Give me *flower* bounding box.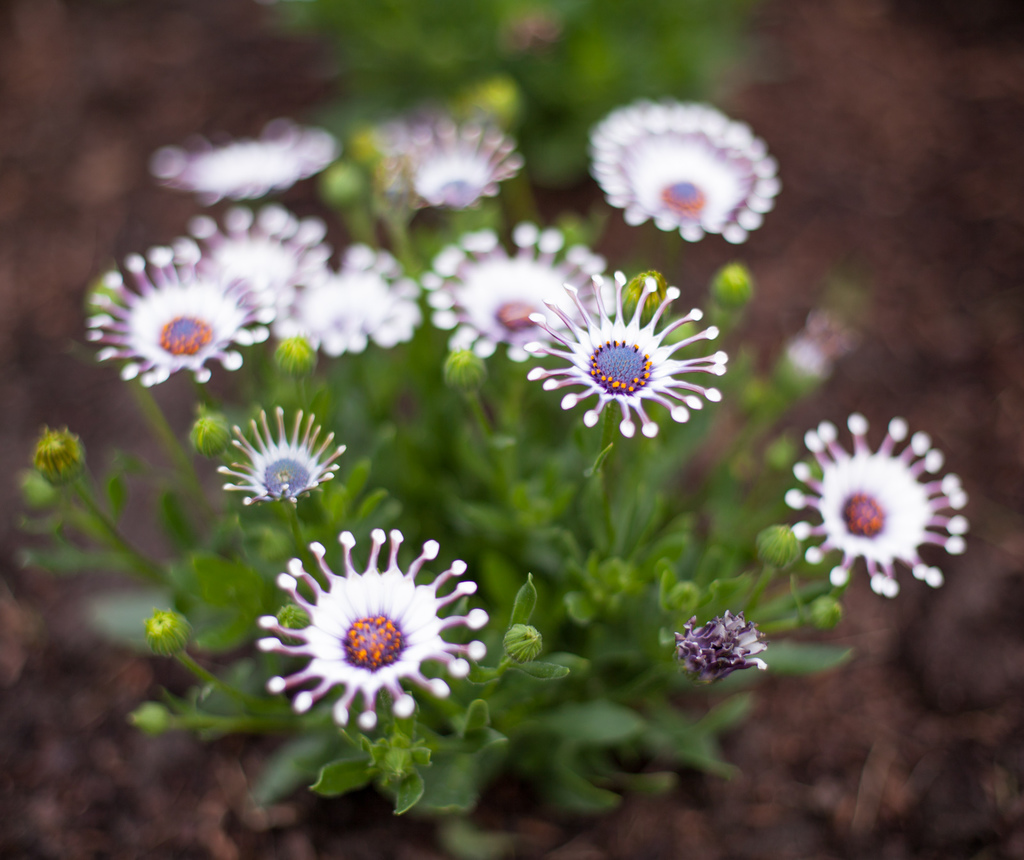
rect(220, 403, 348, 506).
